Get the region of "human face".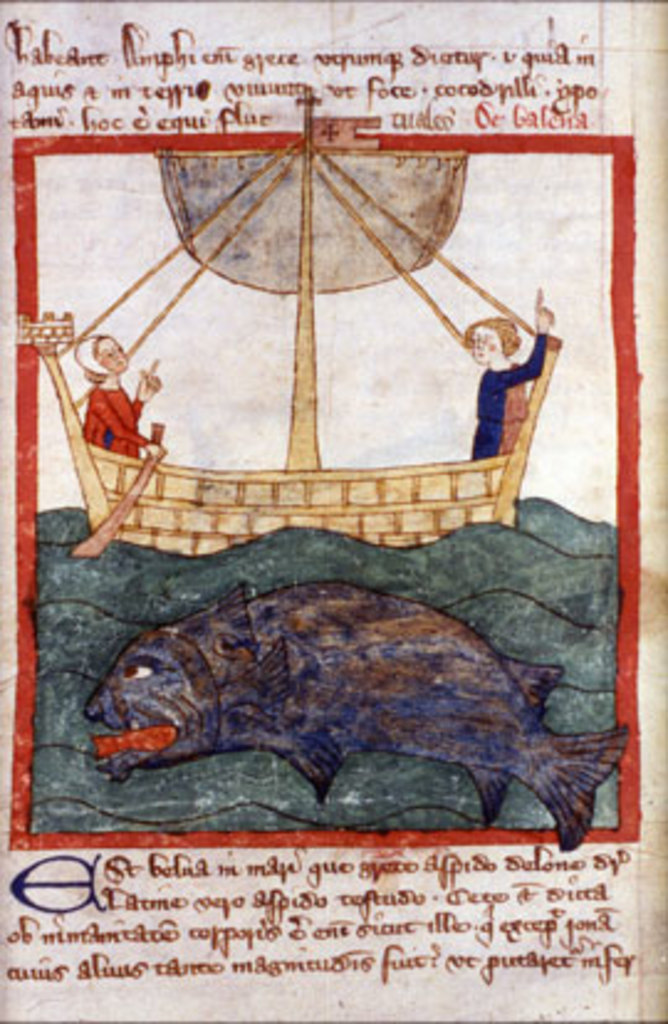
pyautogui.locateOnScreen(473, 326, 500, 361).
